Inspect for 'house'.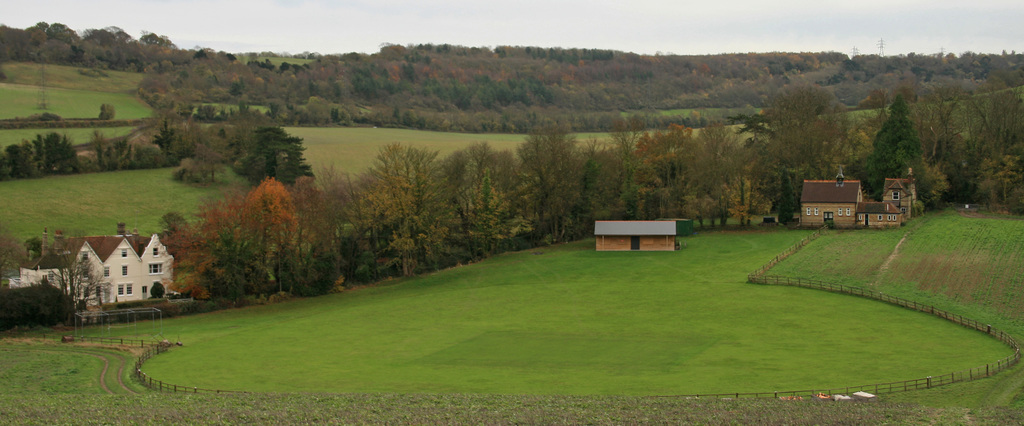
Inspection: left=595, top=214, right=681, bottom=253.
